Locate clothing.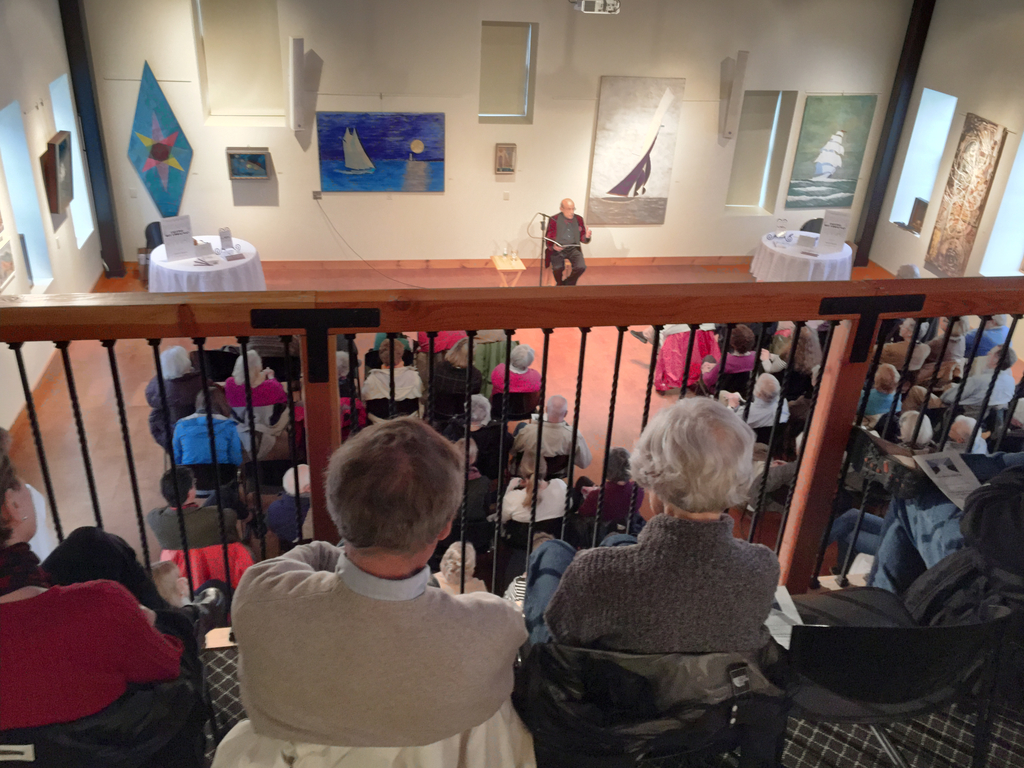
Bounding box: x1=355, y1=371, x2=422, y2=412.
